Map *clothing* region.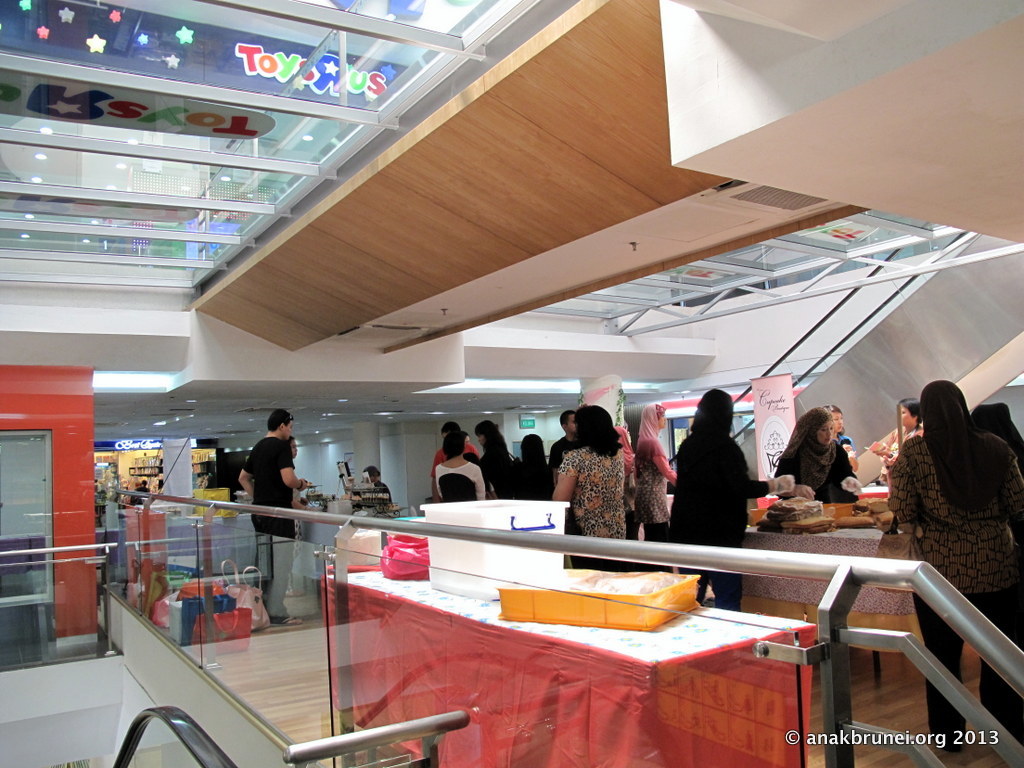
Mapped to left=633, top=442, right=661, bottom=539.
